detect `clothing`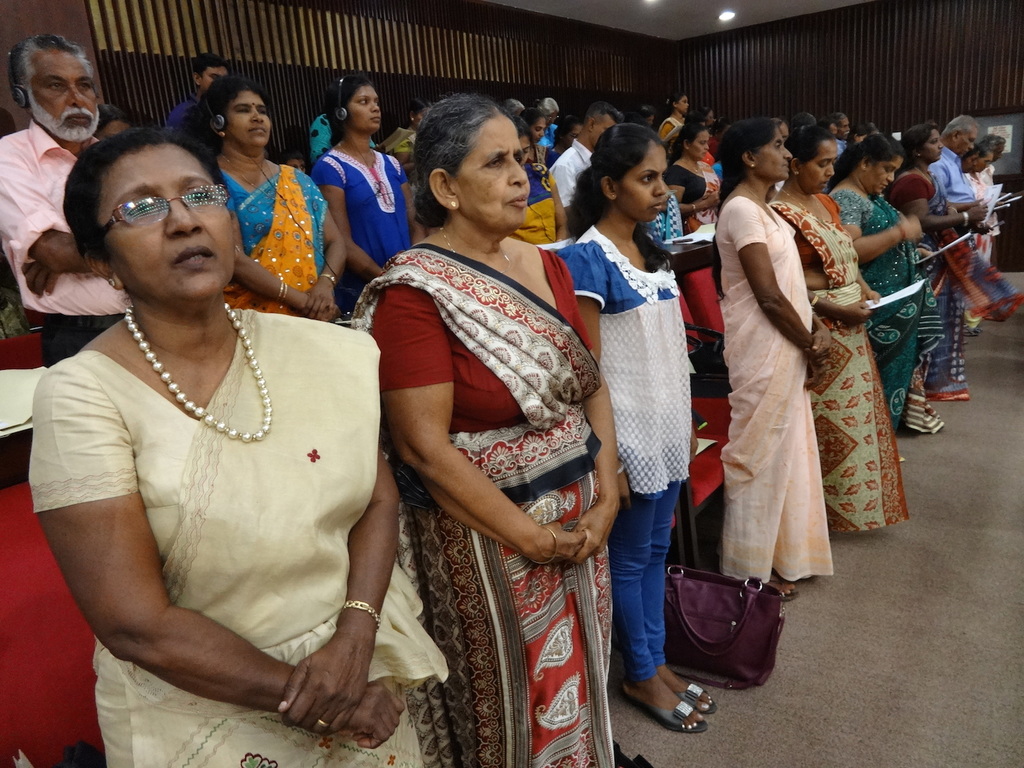
l=534, t=119, r=562, b=147
